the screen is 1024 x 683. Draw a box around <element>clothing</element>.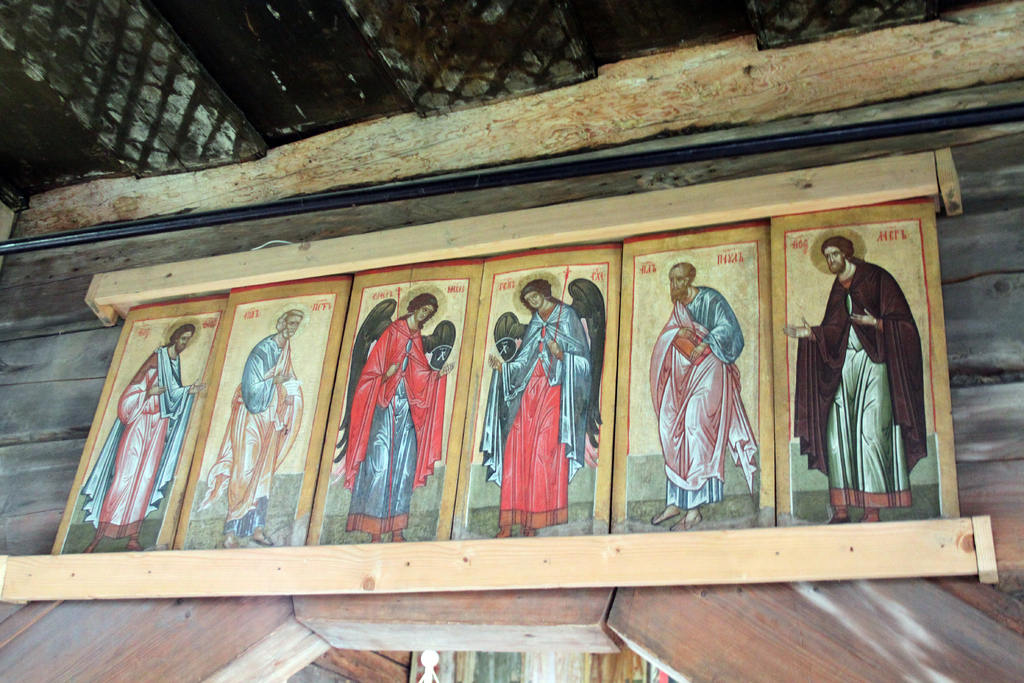
region(647, 286, 758, 507).
